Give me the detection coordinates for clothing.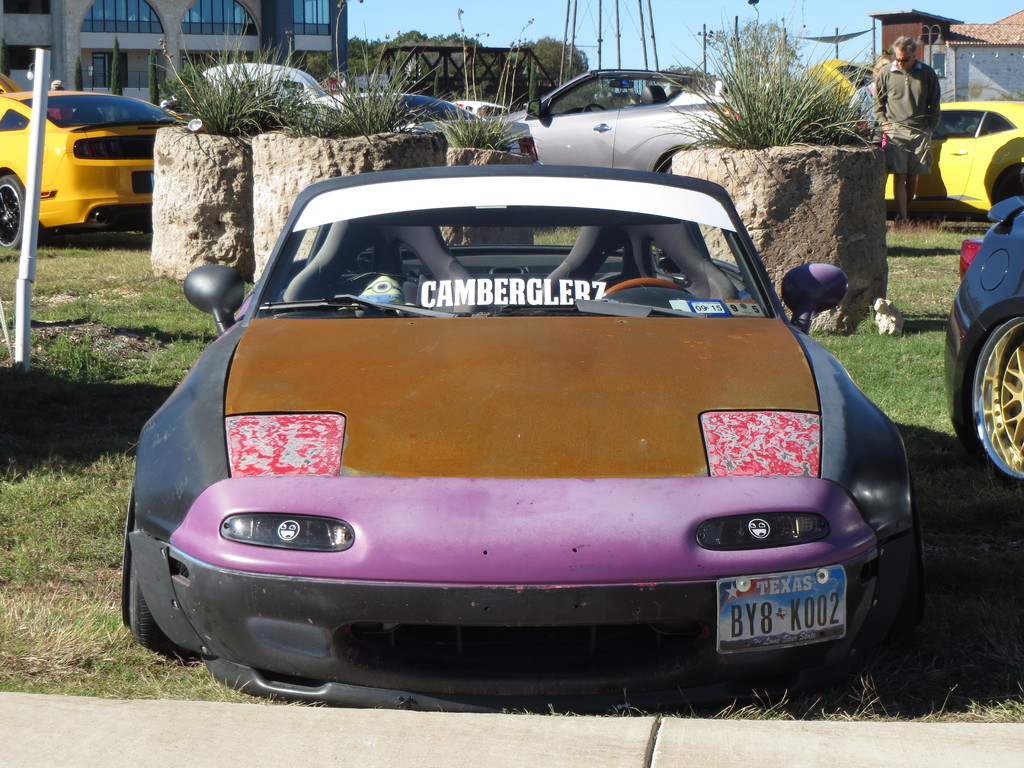
box(856, 70, 880, 118).
